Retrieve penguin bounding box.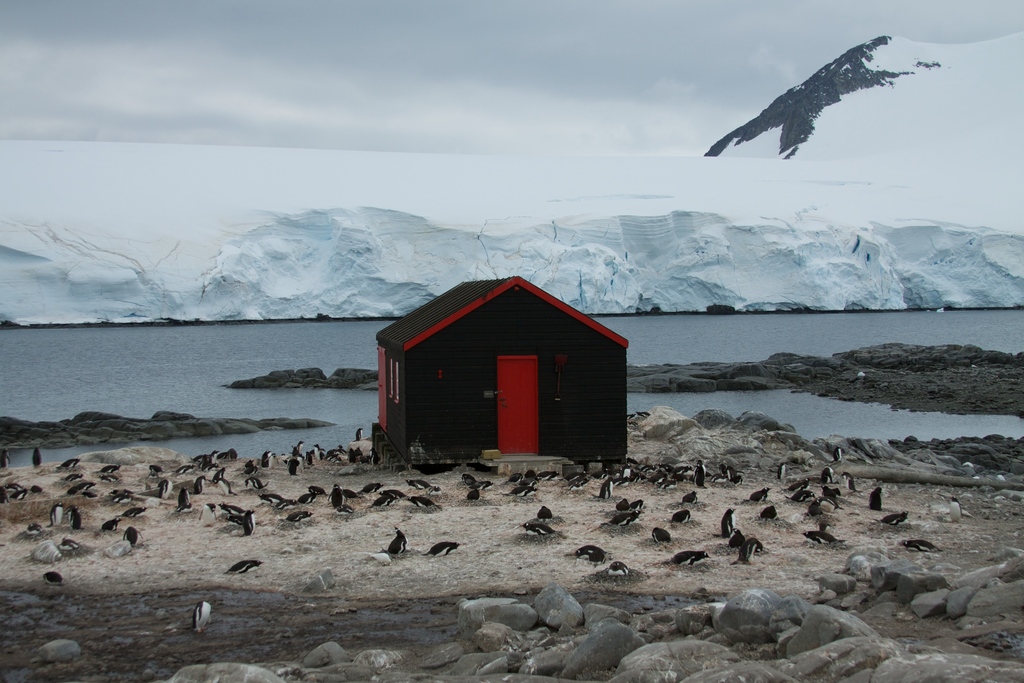
Bounding box: box(758, 507, 778, 521).
